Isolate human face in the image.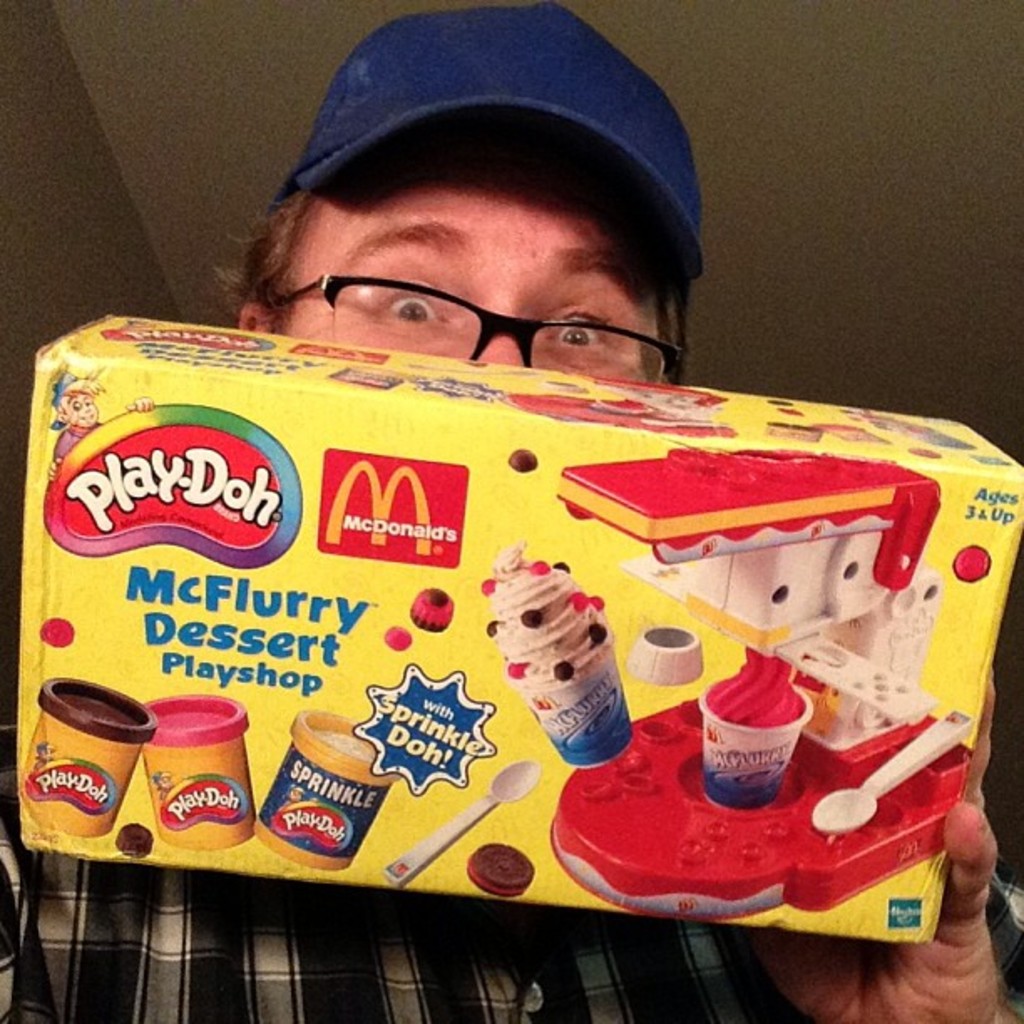
Isolated region: [x1=60, y1=390, x2=100, y2=430].
